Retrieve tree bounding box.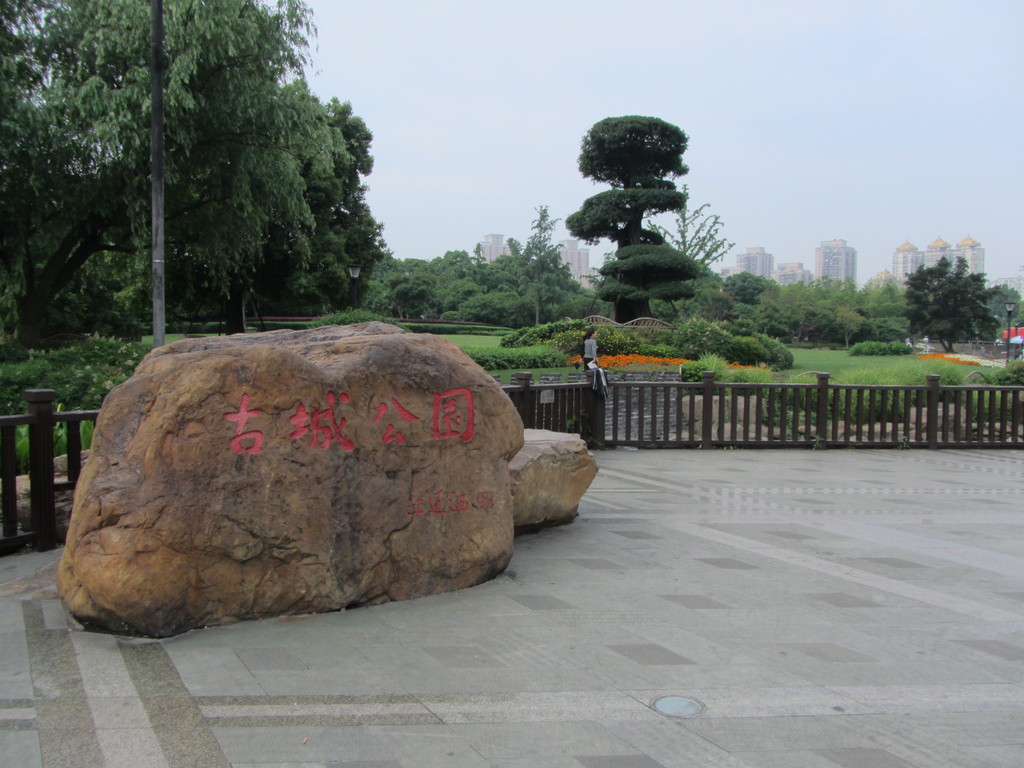
Bounding box: 554:125:742:309.
